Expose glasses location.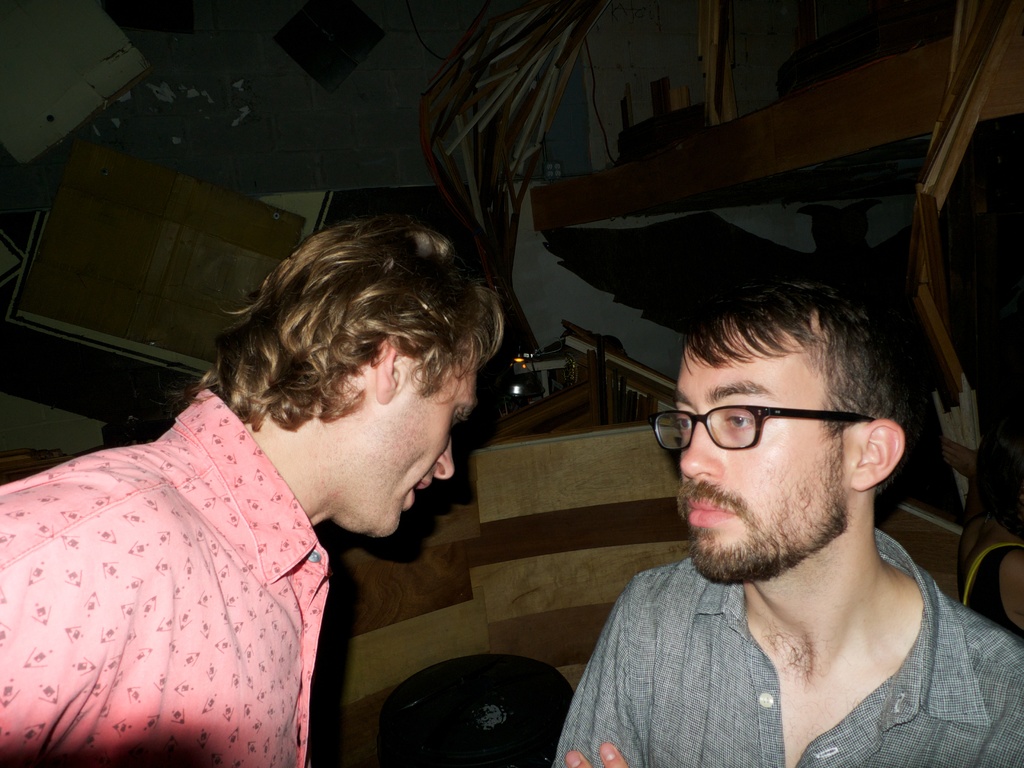
Exposed at bbox=[651, 400, 899, 474].
